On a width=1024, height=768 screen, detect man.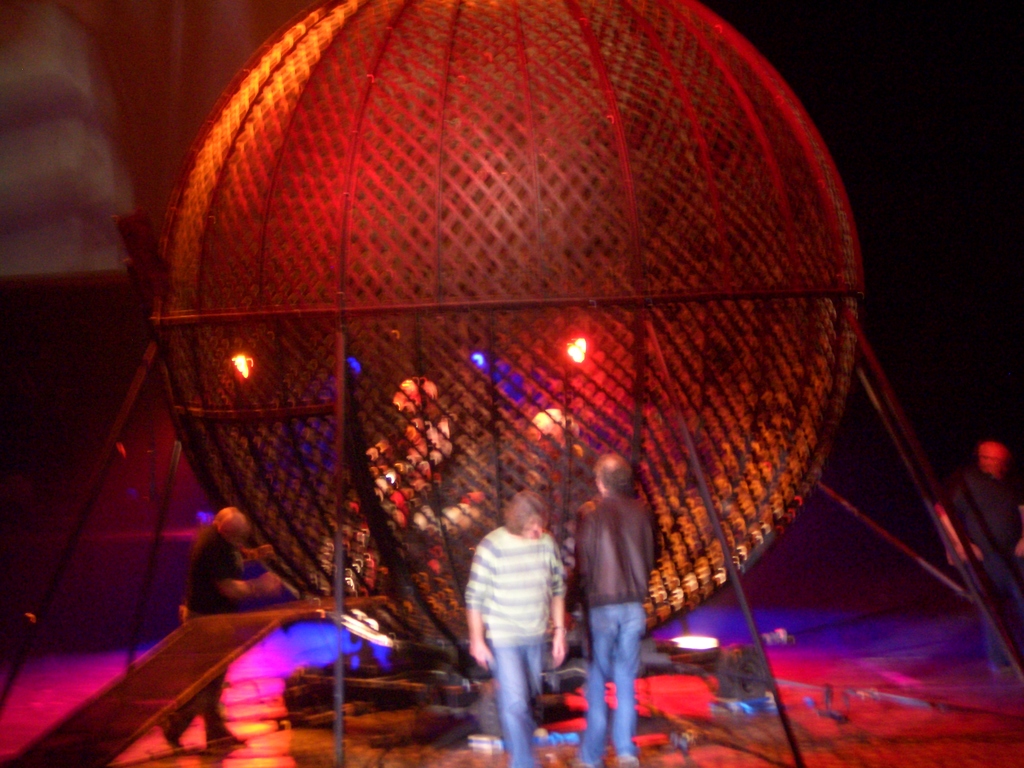
x1=570 y1=455 x2=658 y2=767.
